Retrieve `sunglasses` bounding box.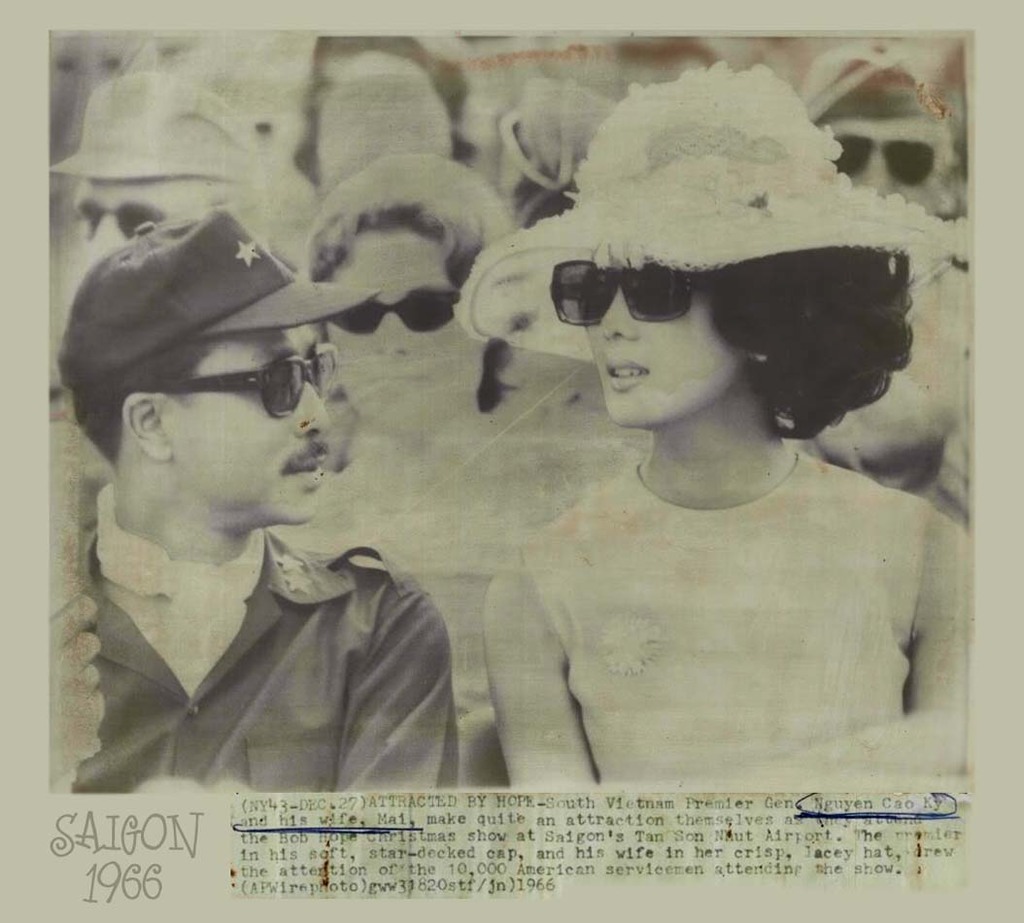
Bounding box: rect(836, 134, 933, 186).
